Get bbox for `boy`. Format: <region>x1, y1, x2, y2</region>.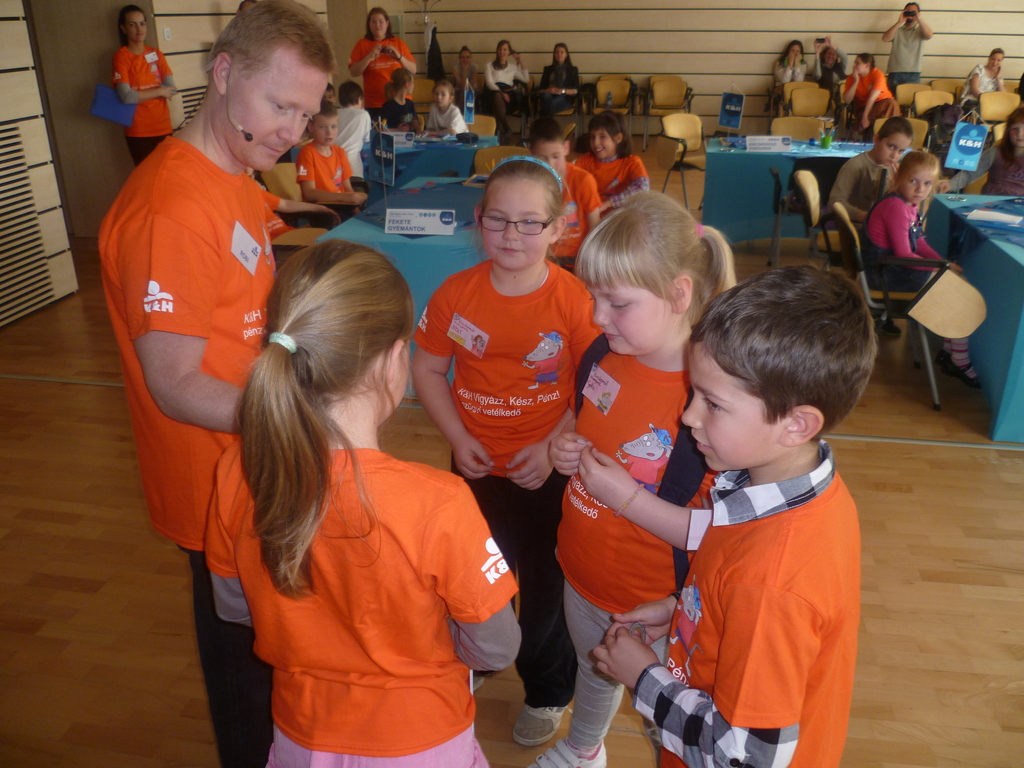
<region>593, 259, 889, 767</region>.
